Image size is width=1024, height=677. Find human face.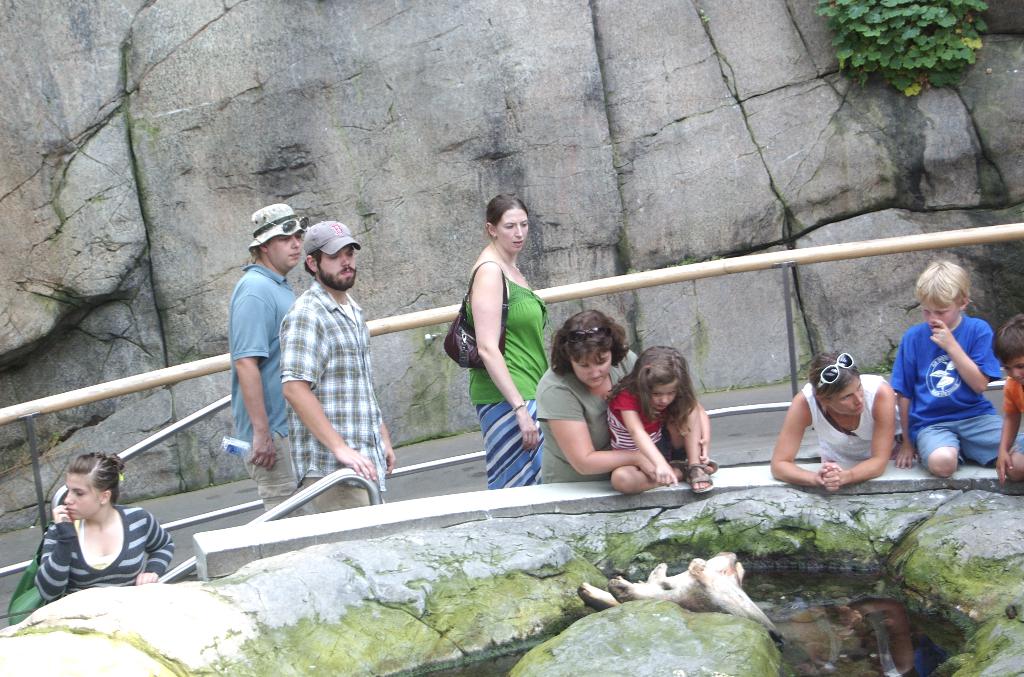
63, 473, 102, 517.
